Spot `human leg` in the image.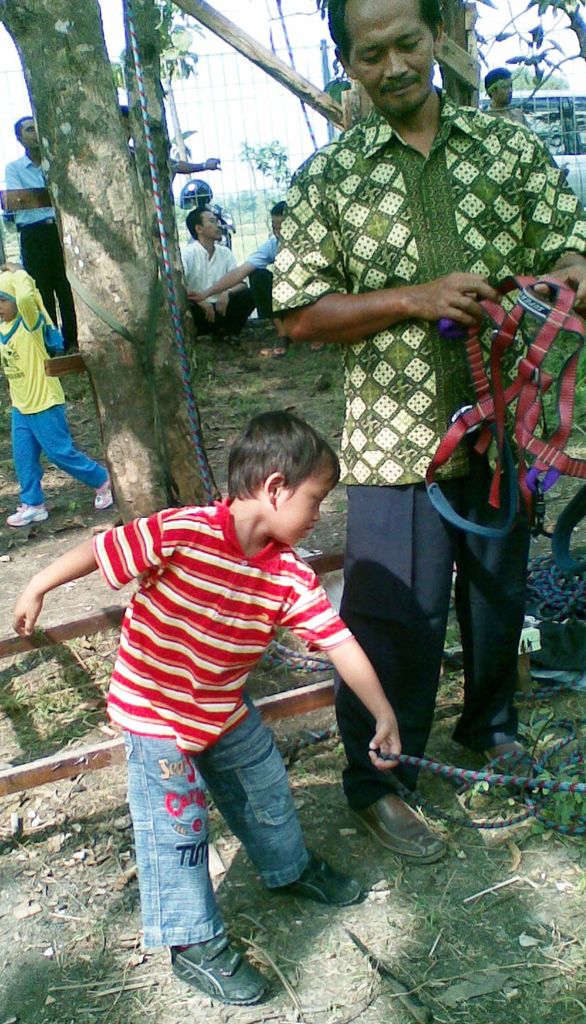
`human leg` found at (left=330, top=482, right=442, bottom=868).
